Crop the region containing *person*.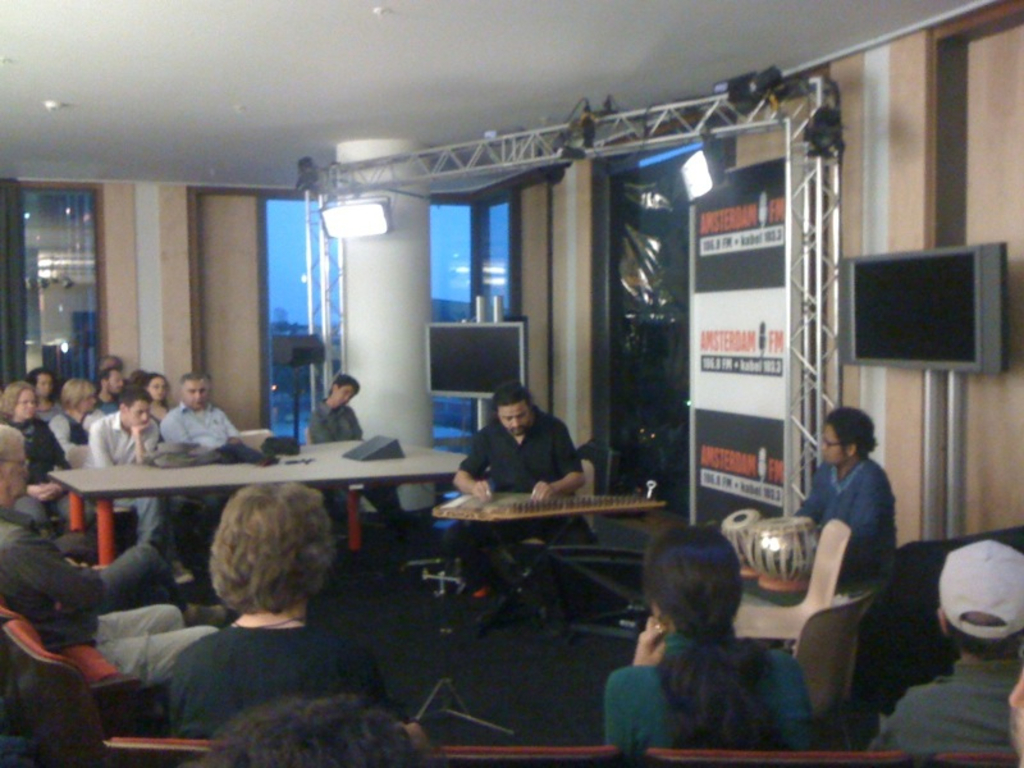
Crop region: rect(32, 365, 63, 419).
